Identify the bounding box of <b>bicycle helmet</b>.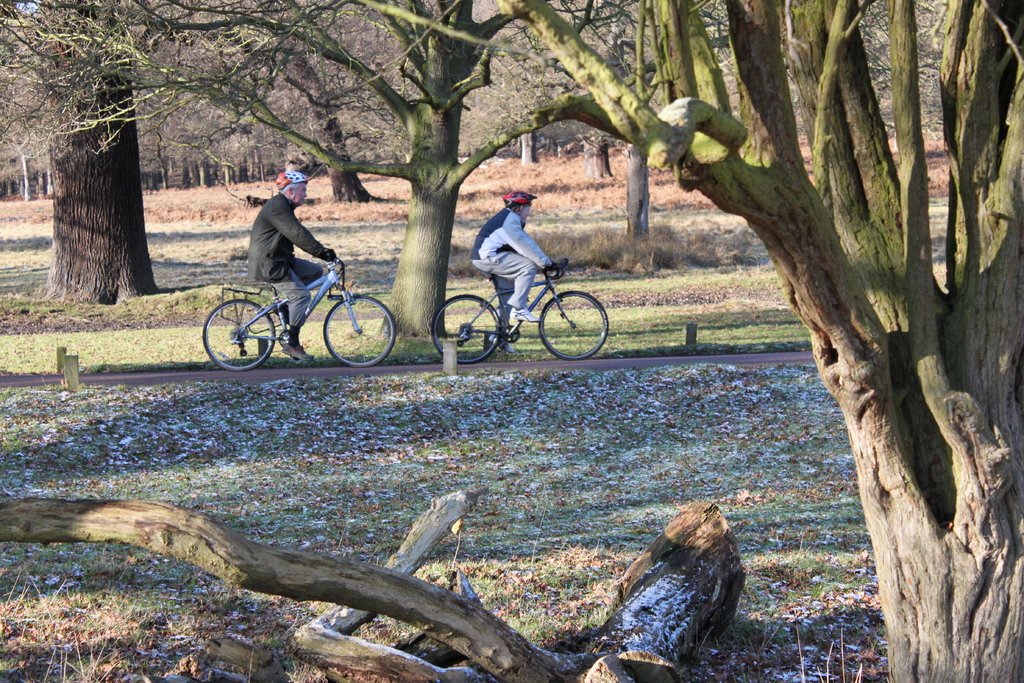
box=[273, 172, 307, 205].
